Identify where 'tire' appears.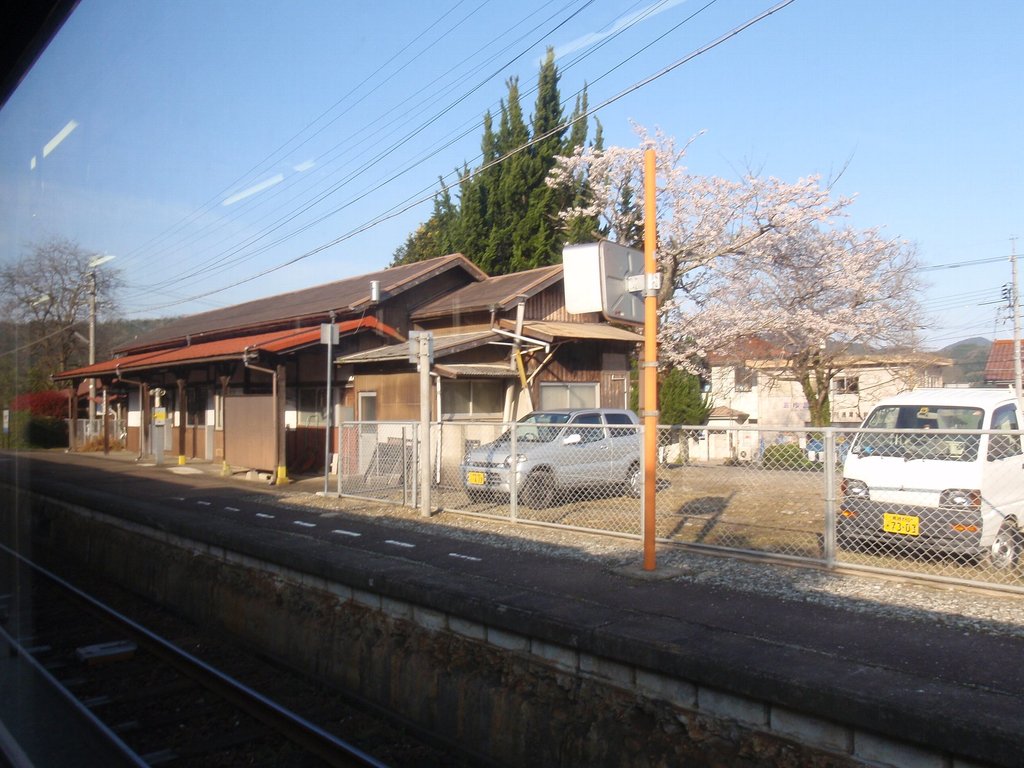
Appears at [468,494,492,503].
